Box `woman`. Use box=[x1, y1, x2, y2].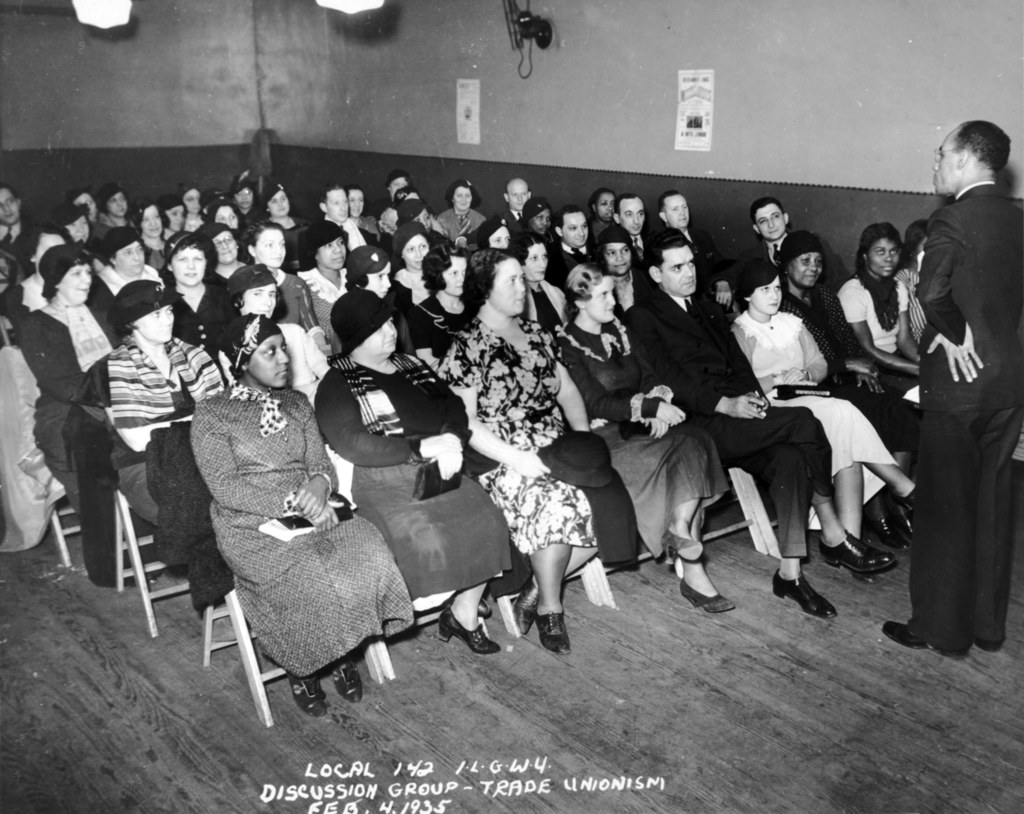
box=[438, 182, 490, 243].
